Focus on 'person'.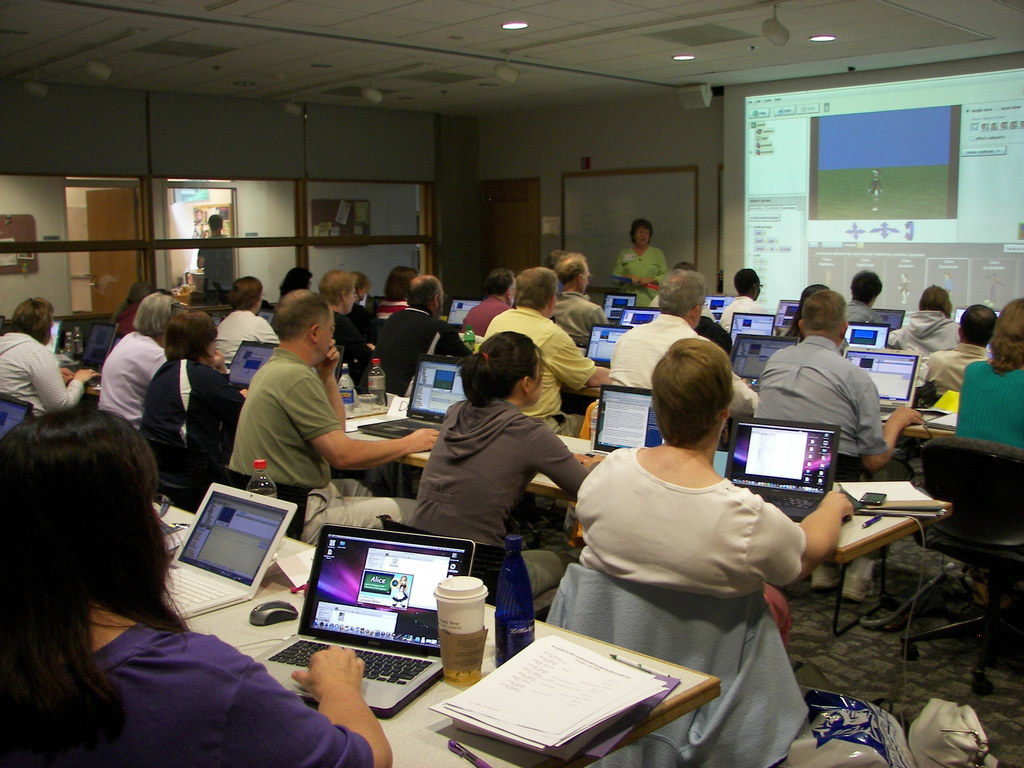
Focused at 0:405:388:767.
